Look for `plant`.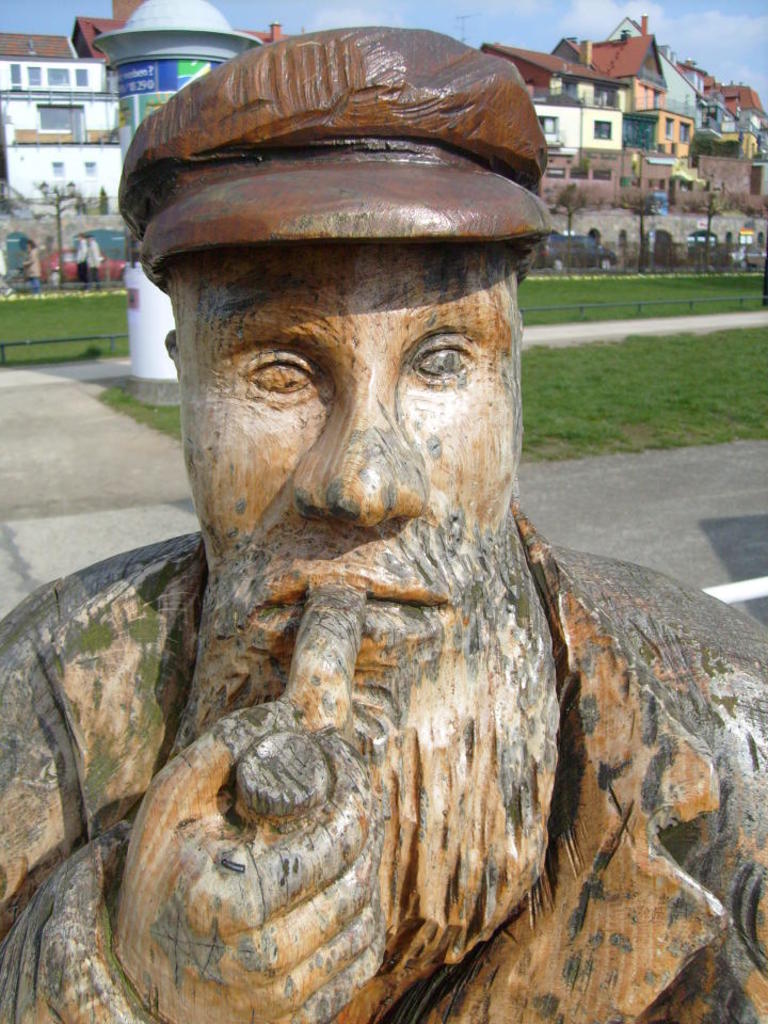
Found: 94 183 111 219.
